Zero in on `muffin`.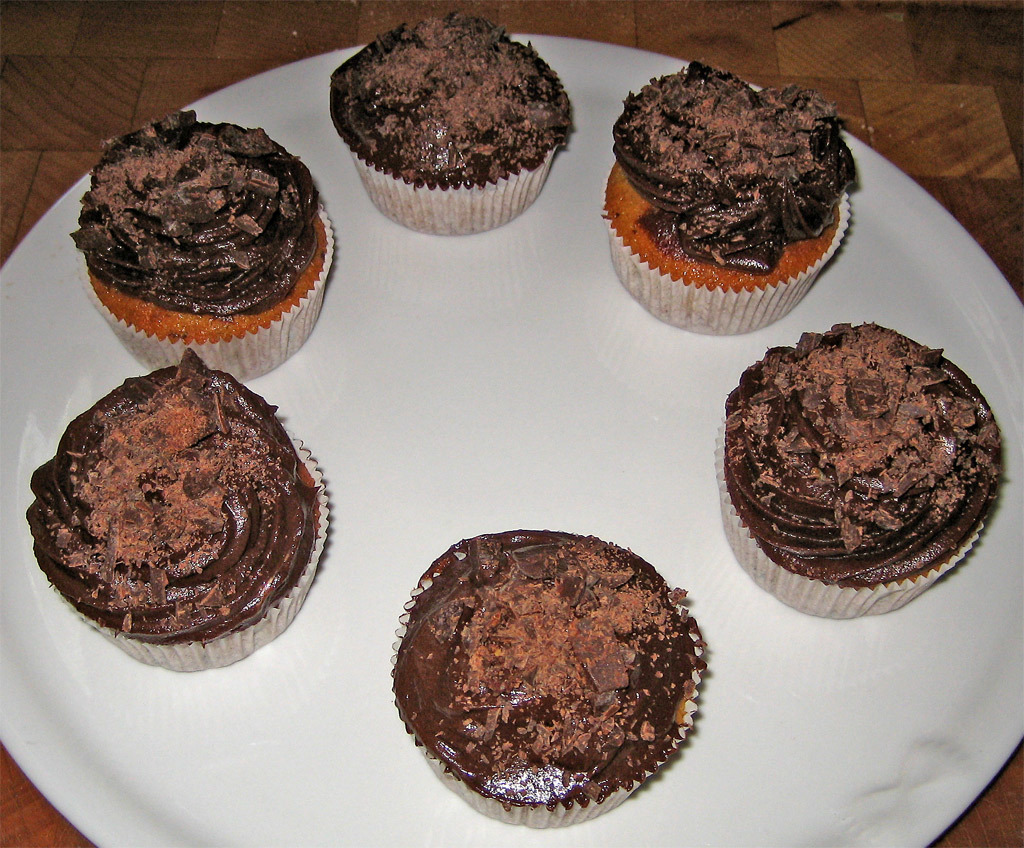
Zeroed in: {"x1": 320, "y1": 13, "x2": 575, "y2": 237}.
